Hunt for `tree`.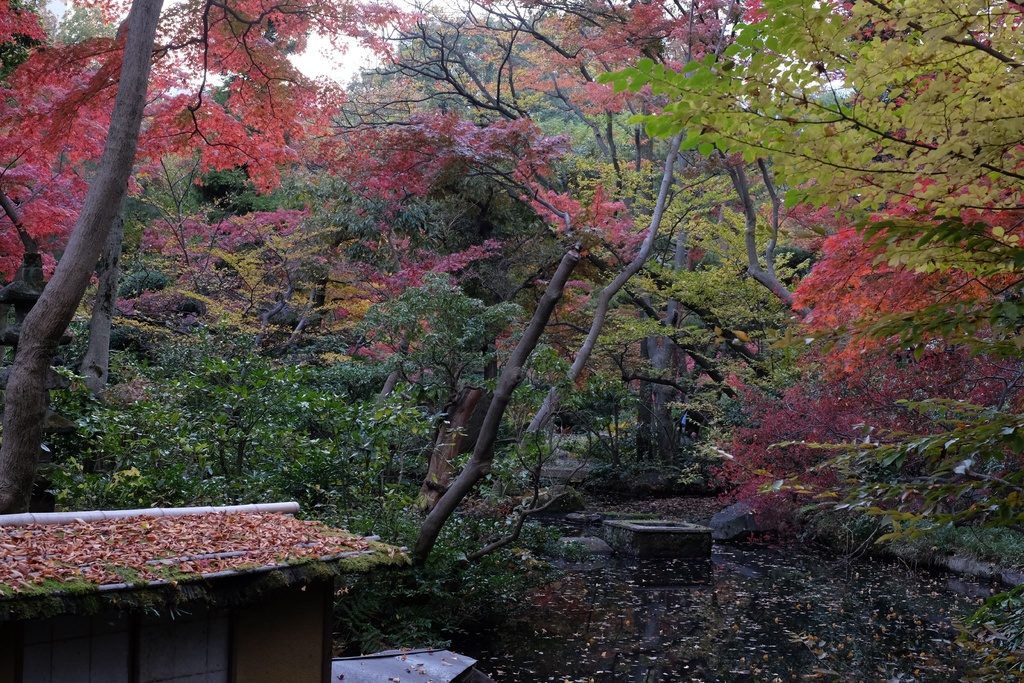
Hunted down at locate(591, 0, 1023, 635).
